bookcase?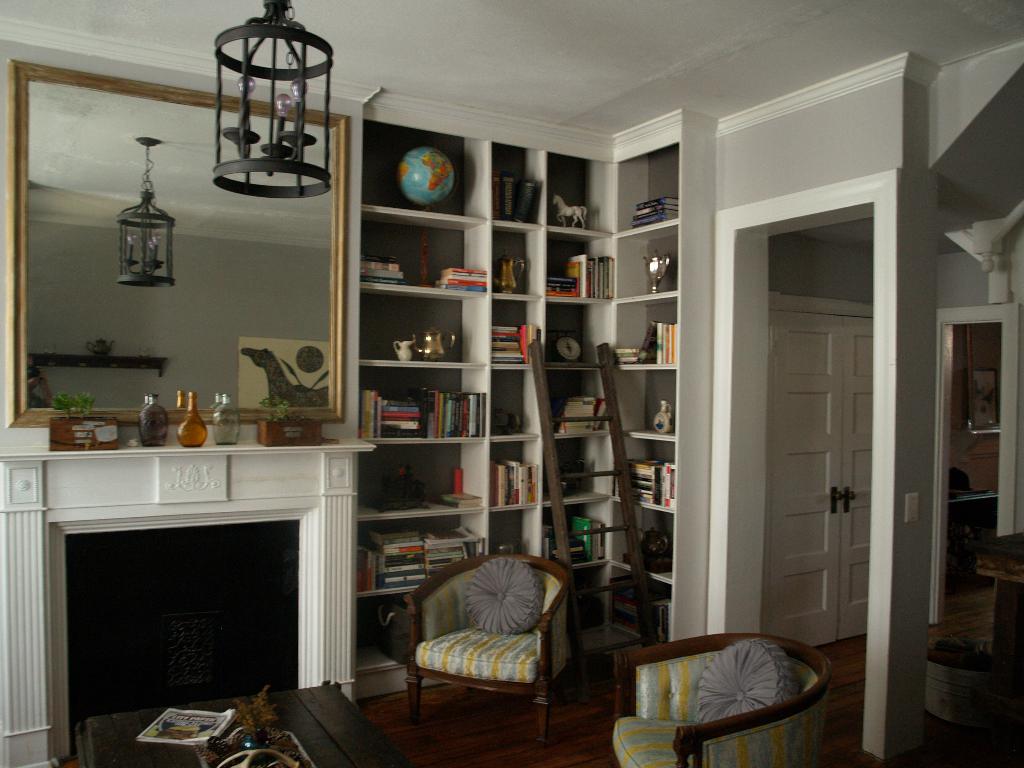
[330,113,794,645]
